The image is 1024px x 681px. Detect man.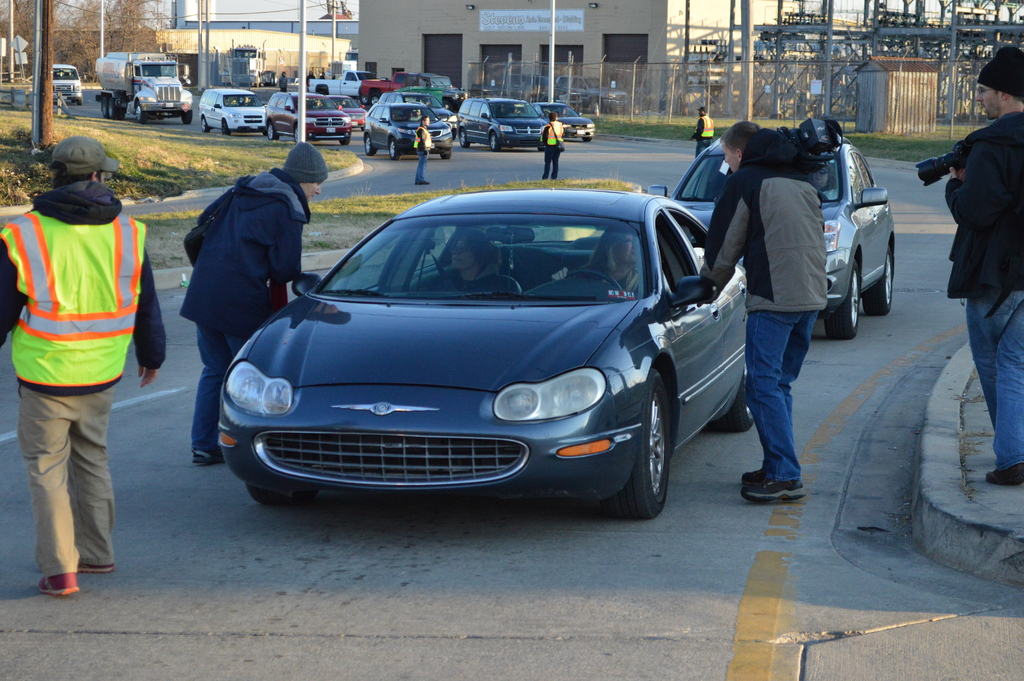
Detection: select_region(535, 115, 561, 177).
